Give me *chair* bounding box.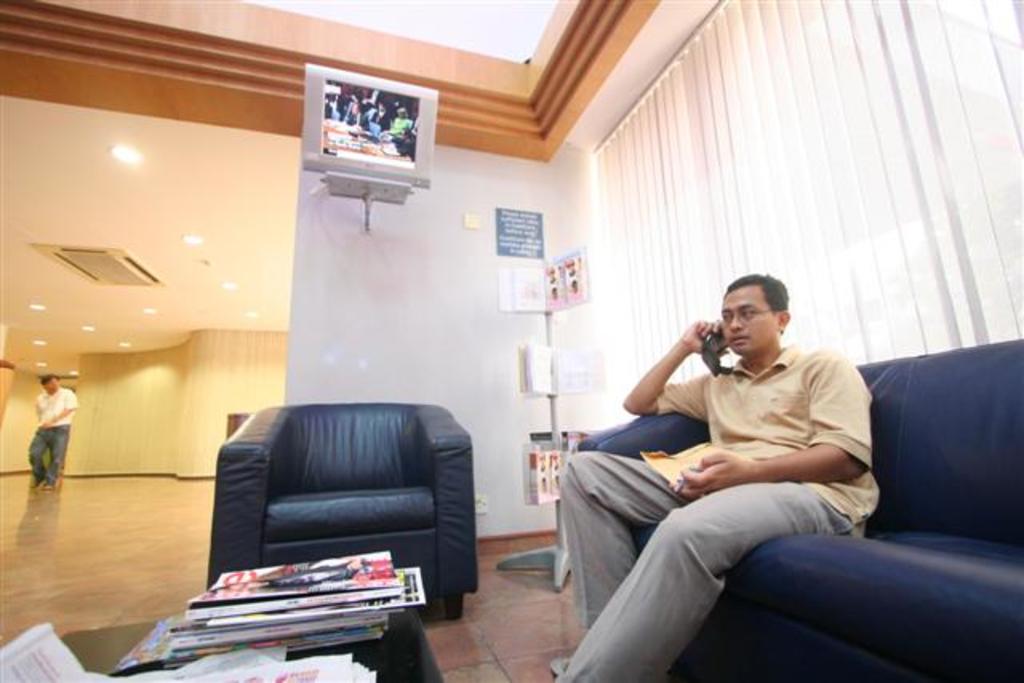
select_region(171, 408, 477, 651).
